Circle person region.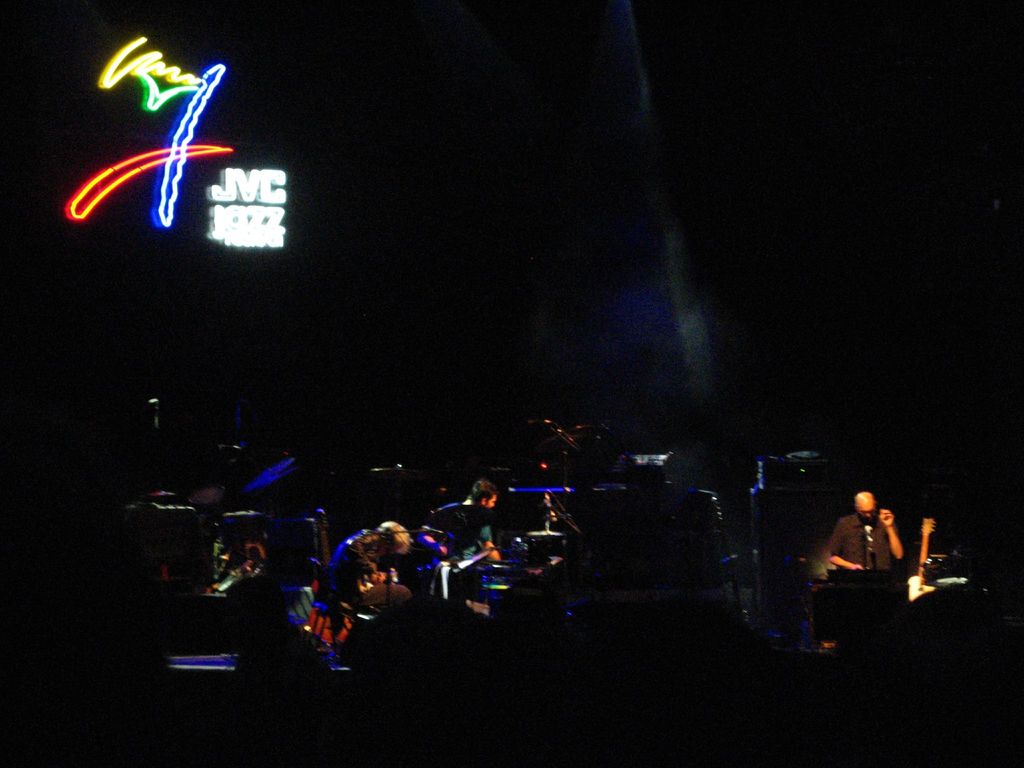
Region: left=828, top=508, right=904, bottom=568.
